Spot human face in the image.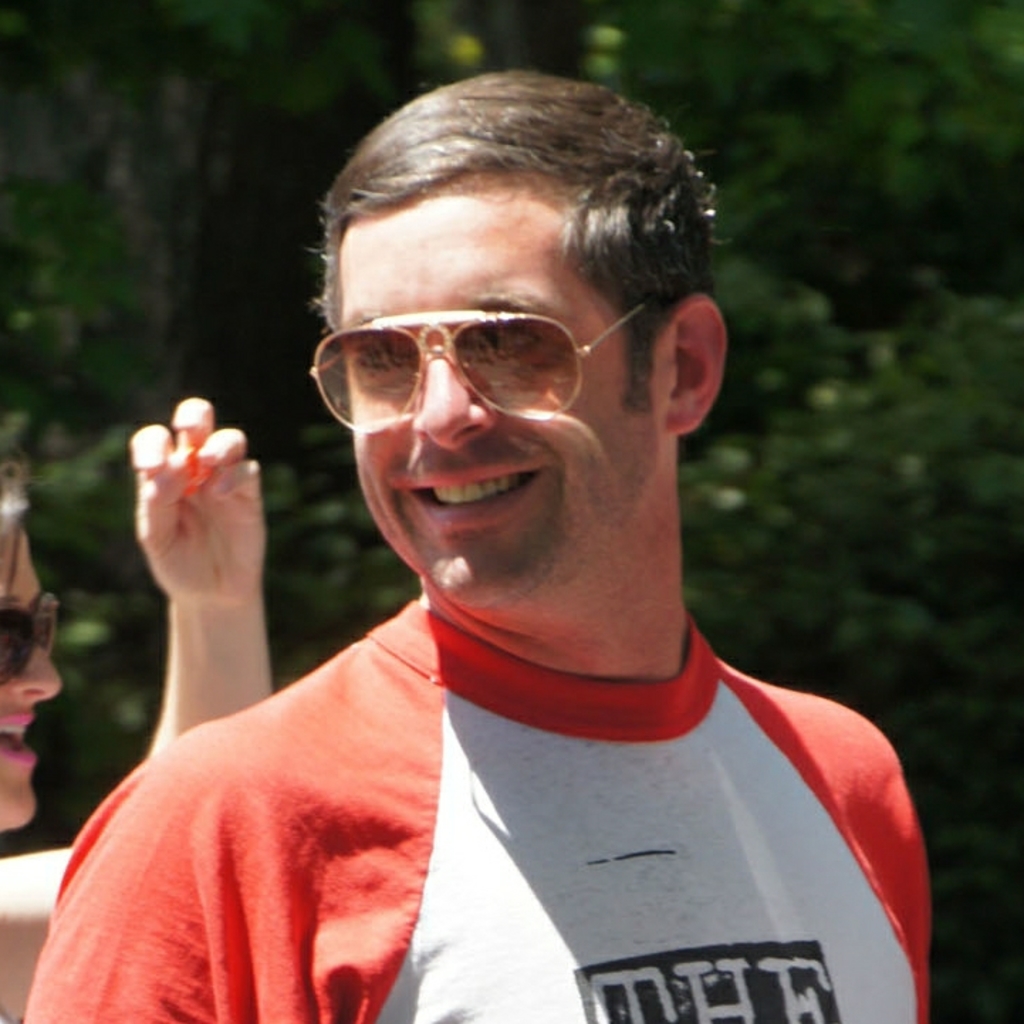
human face found at rect(0, 534, 70, 825).
